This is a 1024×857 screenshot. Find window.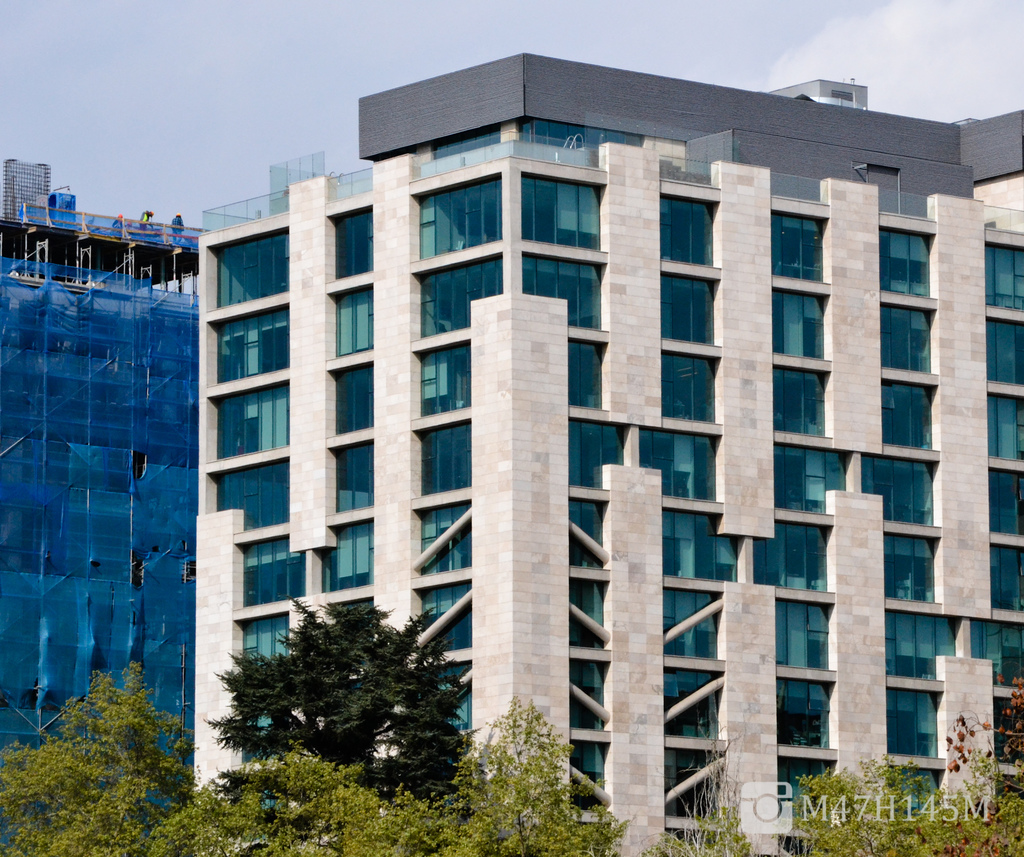
Bounding box: locate(986, 247, 1023, 312).
